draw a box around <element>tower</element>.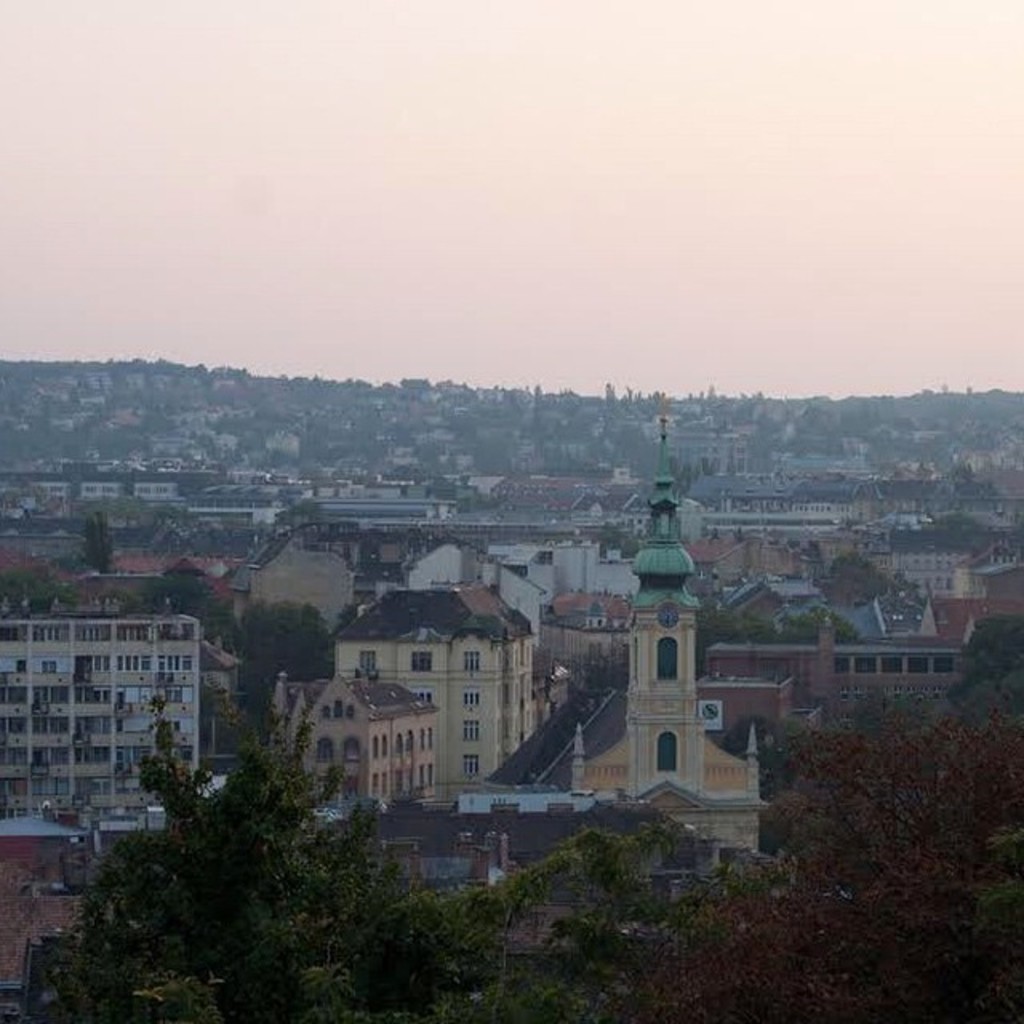
left=0, top=602, right=202, bottom=838.
